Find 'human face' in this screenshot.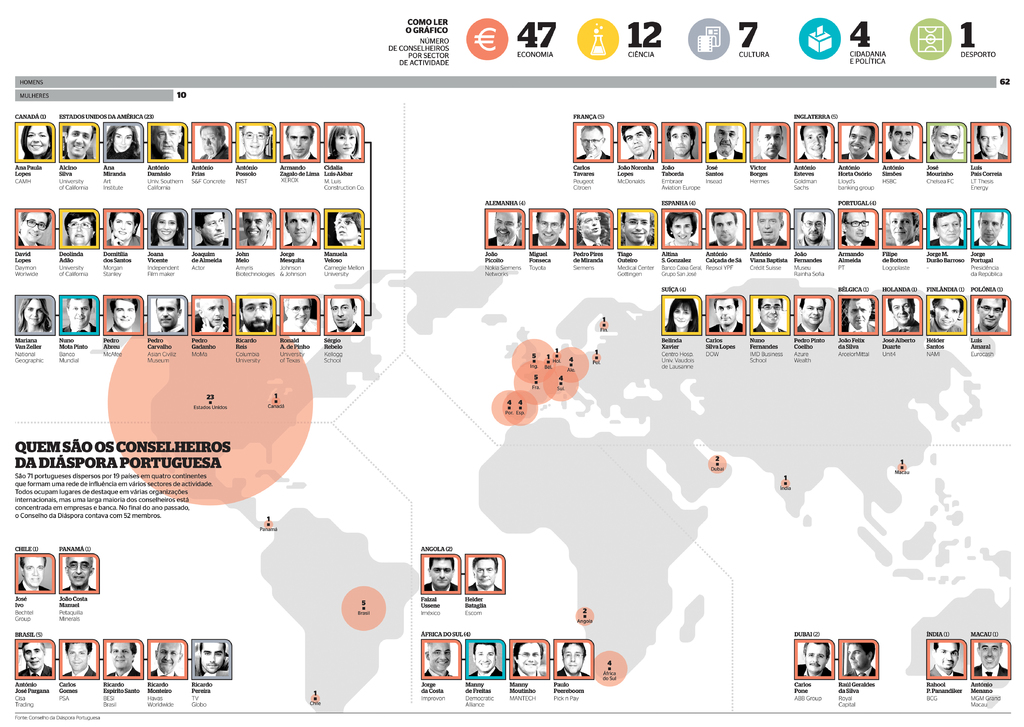
The bounding box for 'human face' is [111,302,132,327].
